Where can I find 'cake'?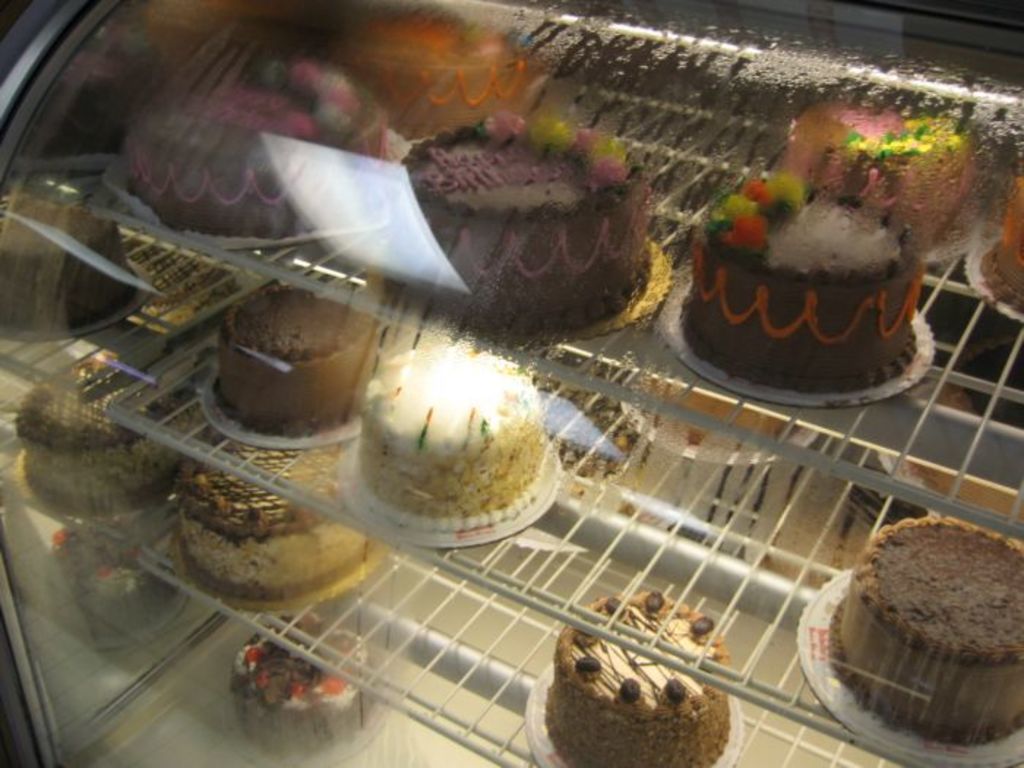
You can find it at bbox=(547, 590, 729, 767).
